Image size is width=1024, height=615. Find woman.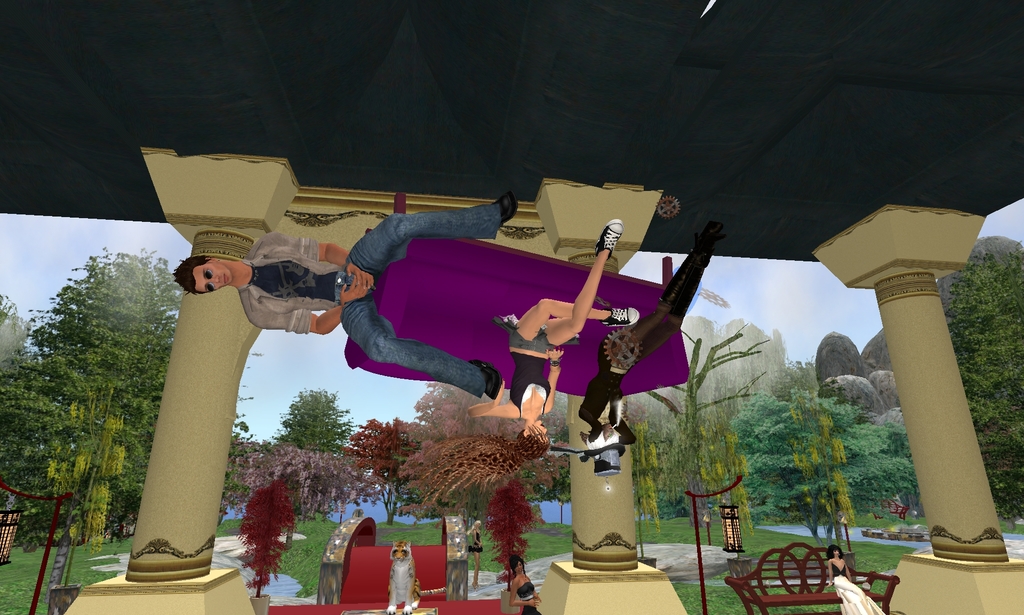
(463, 216, 634, 461).
